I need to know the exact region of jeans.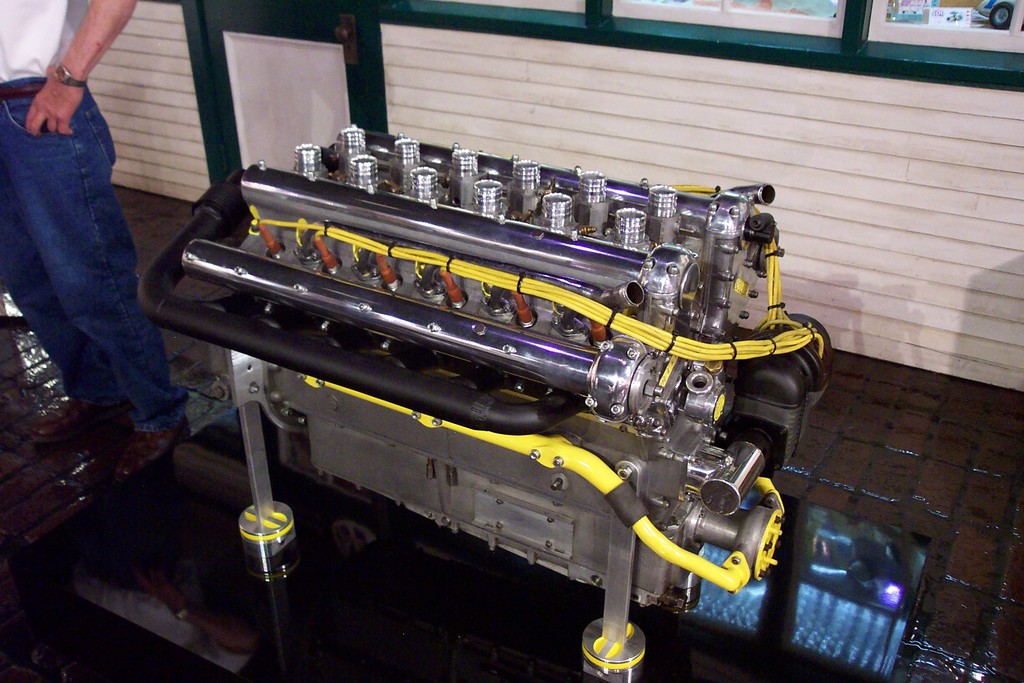
Region: bbox=[0, 77, 188, 436].
